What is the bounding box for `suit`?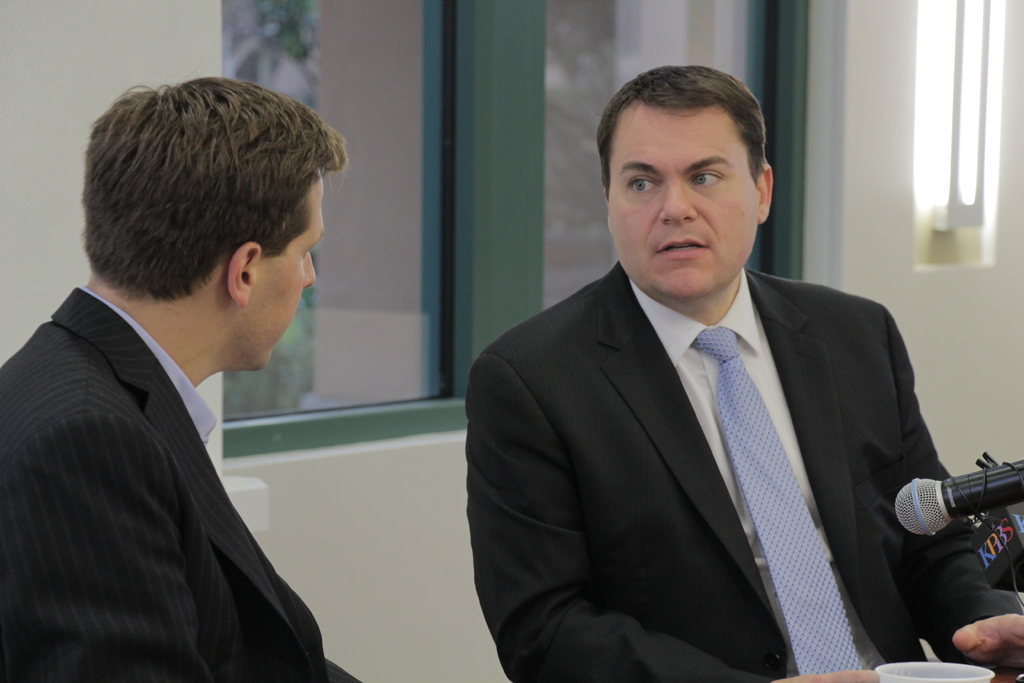
[left=458, top=154, right=976, bottom=682].
